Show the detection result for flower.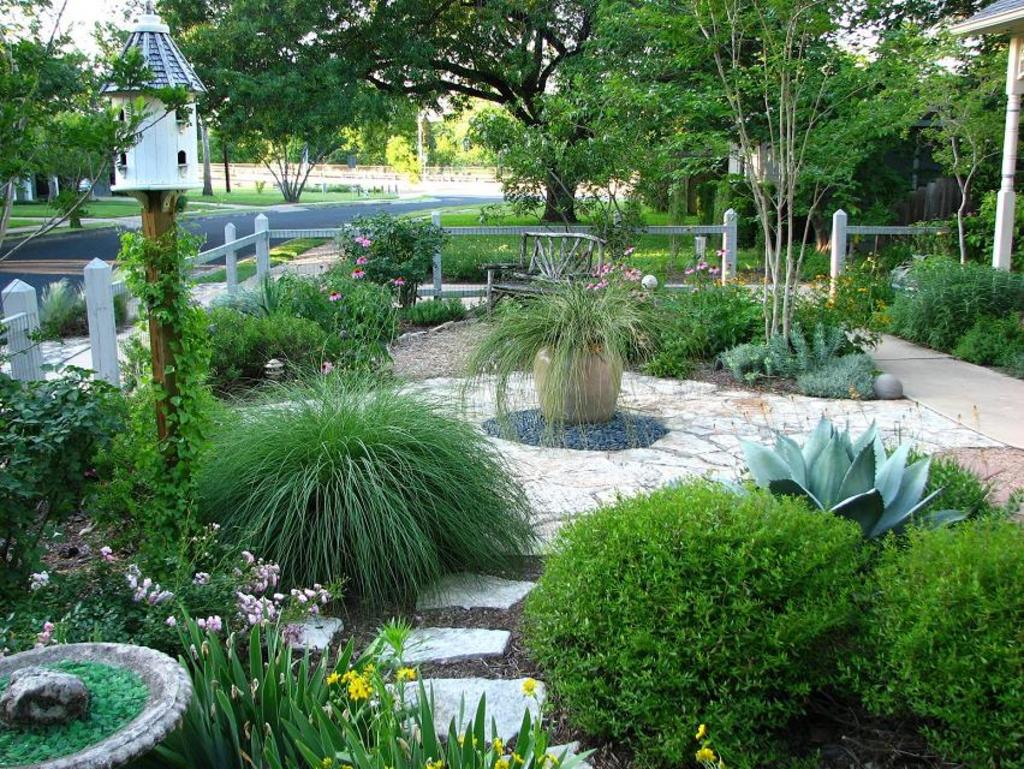
box=[355, 256, 371, 266].
